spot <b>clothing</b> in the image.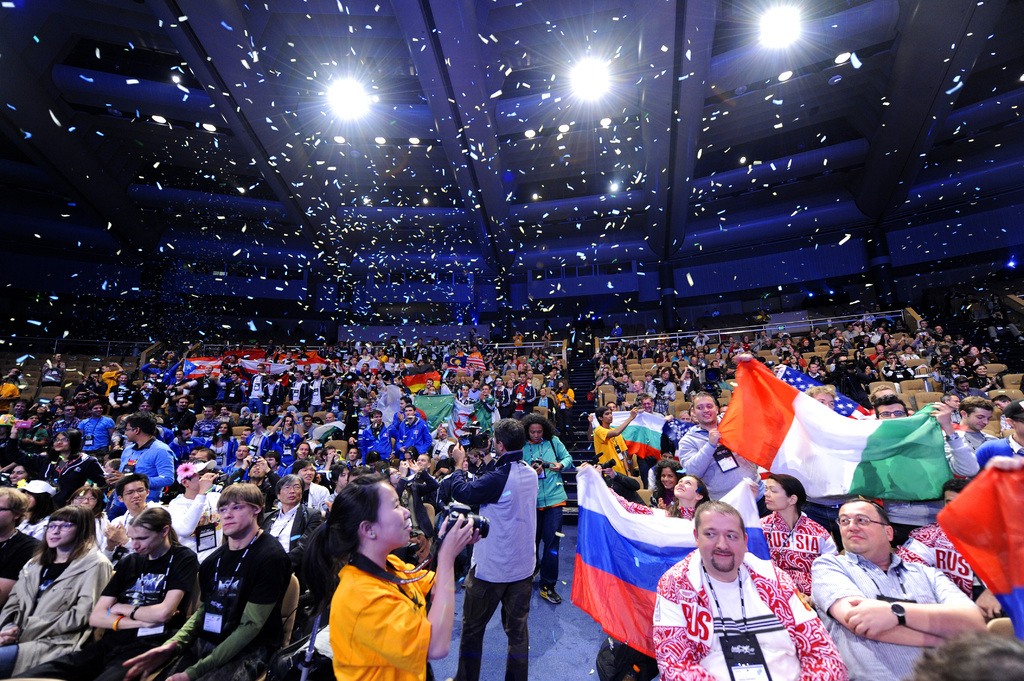
<b>clothing</b> found at x1=220 y1=379 x2=230 y2=408.
